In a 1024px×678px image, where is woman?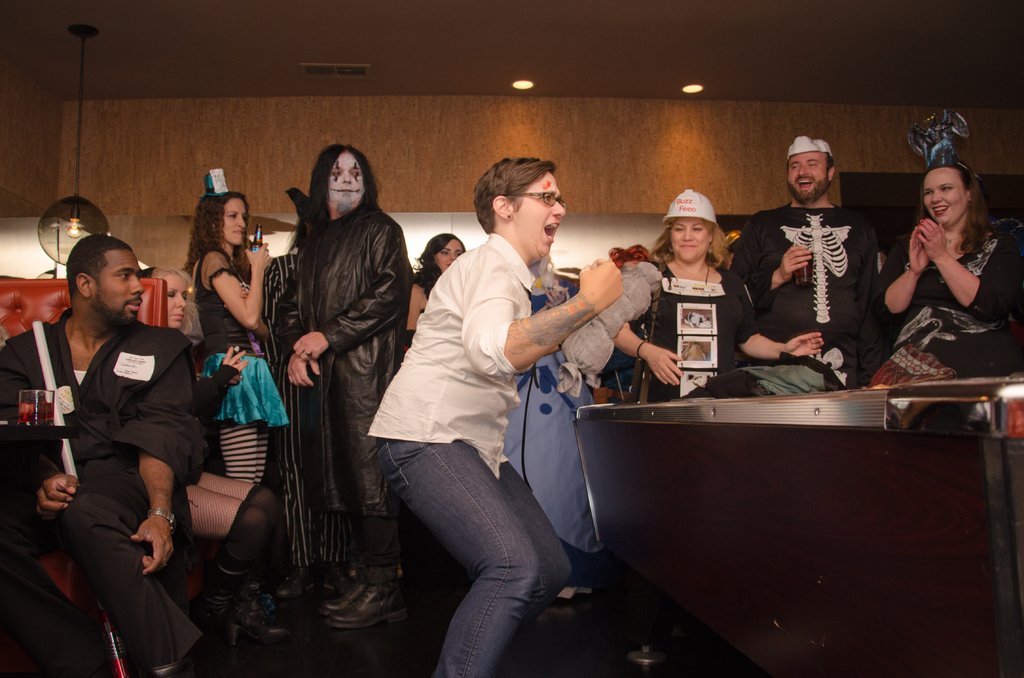
l=146, t=267, r=303, b=645.
